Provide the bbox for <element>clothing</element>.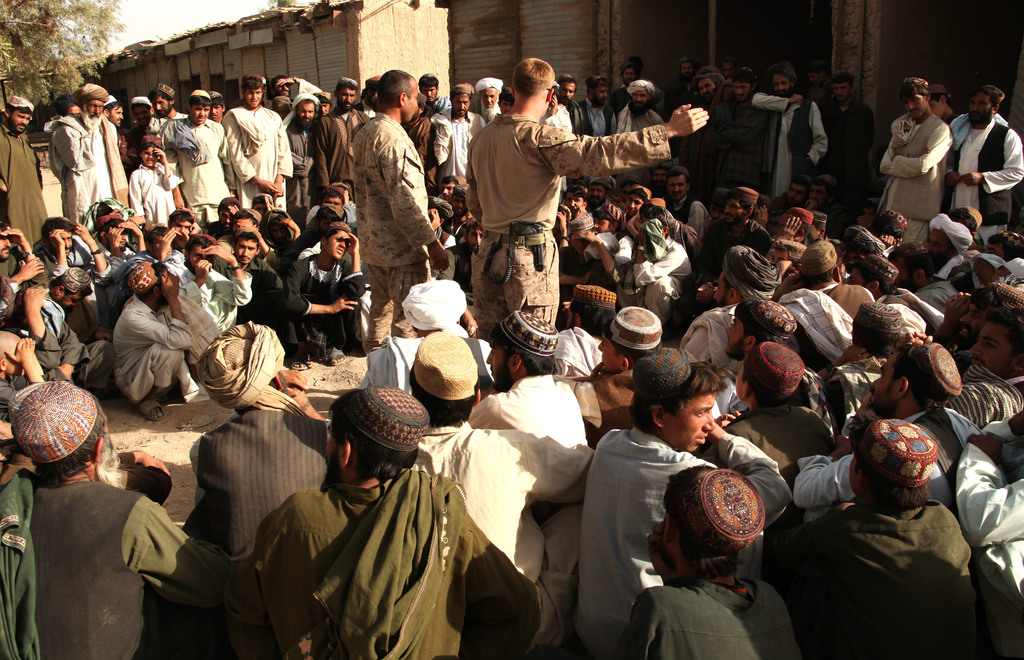
759,89,822,199.
